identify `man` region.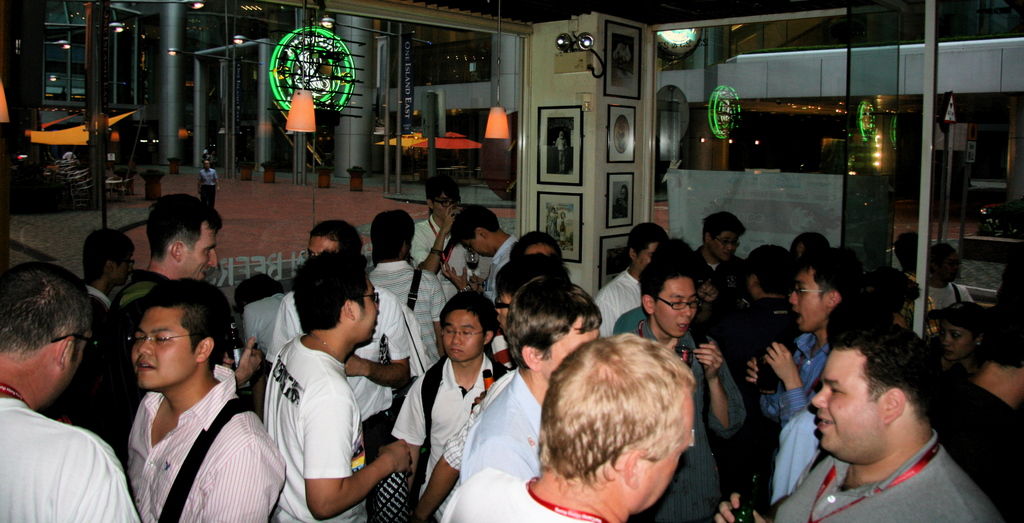
Region: 929,255,1023,522.
